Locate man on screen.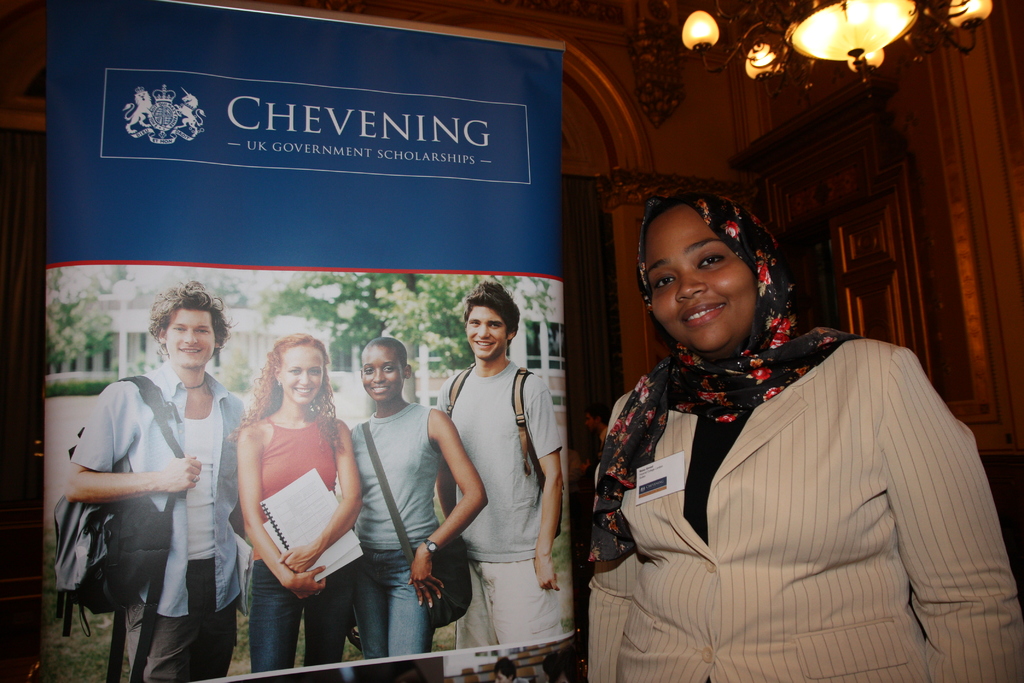
On screen at 65,279,256,682.
